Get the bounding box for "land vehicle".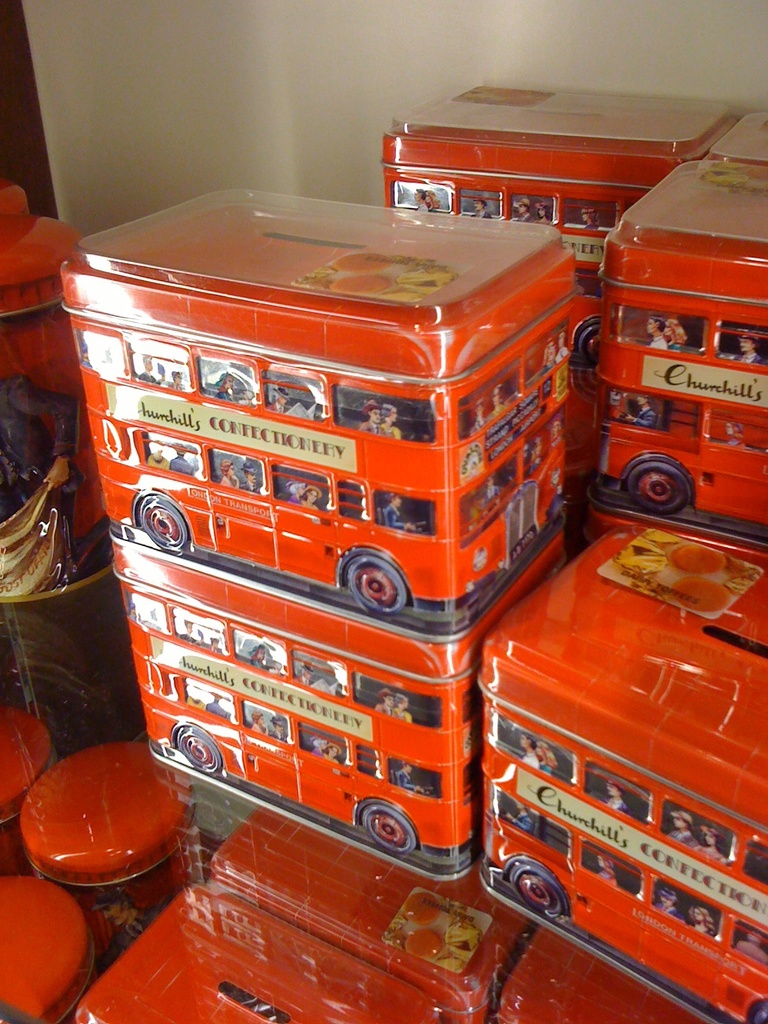
locate(484, 527, 767, 1023).
